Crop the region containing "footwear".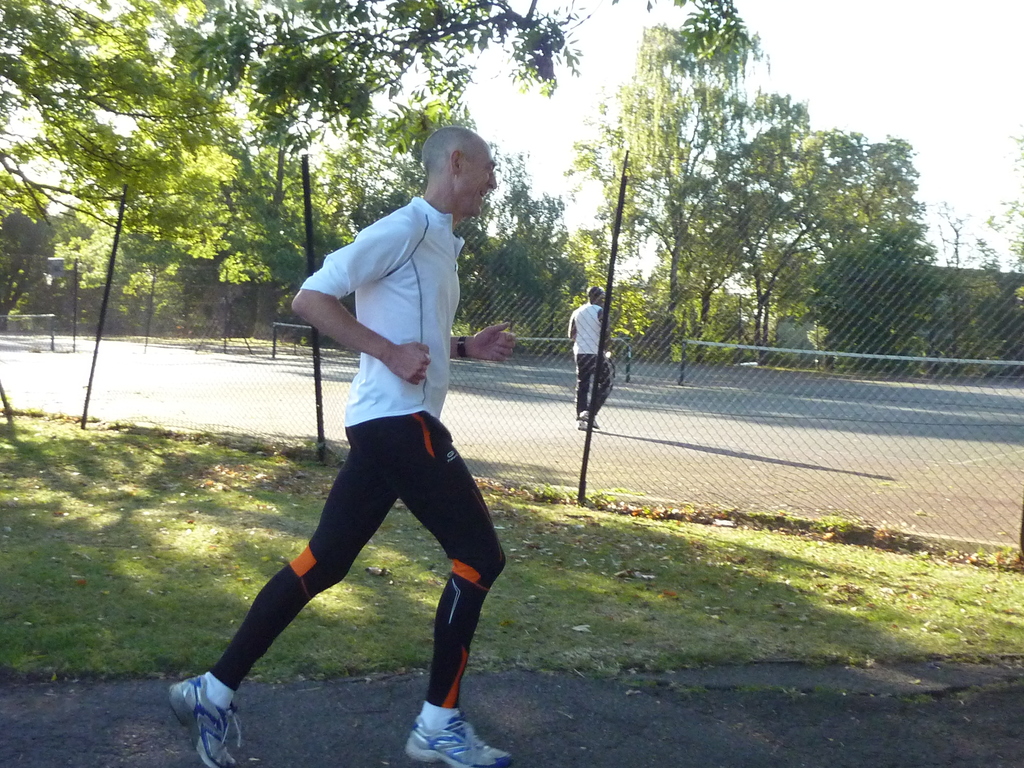
Crop region: x1=582 y1=412 x2=599 y2=424.
